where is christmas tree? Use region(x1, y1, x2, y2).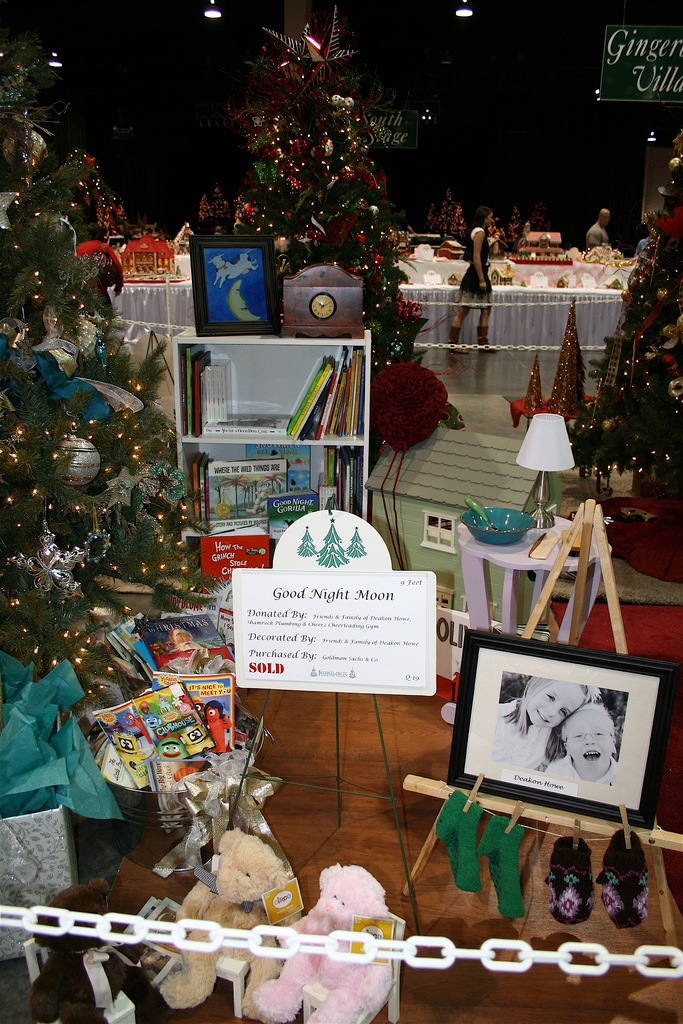
region(583, 116, 682, 533).
